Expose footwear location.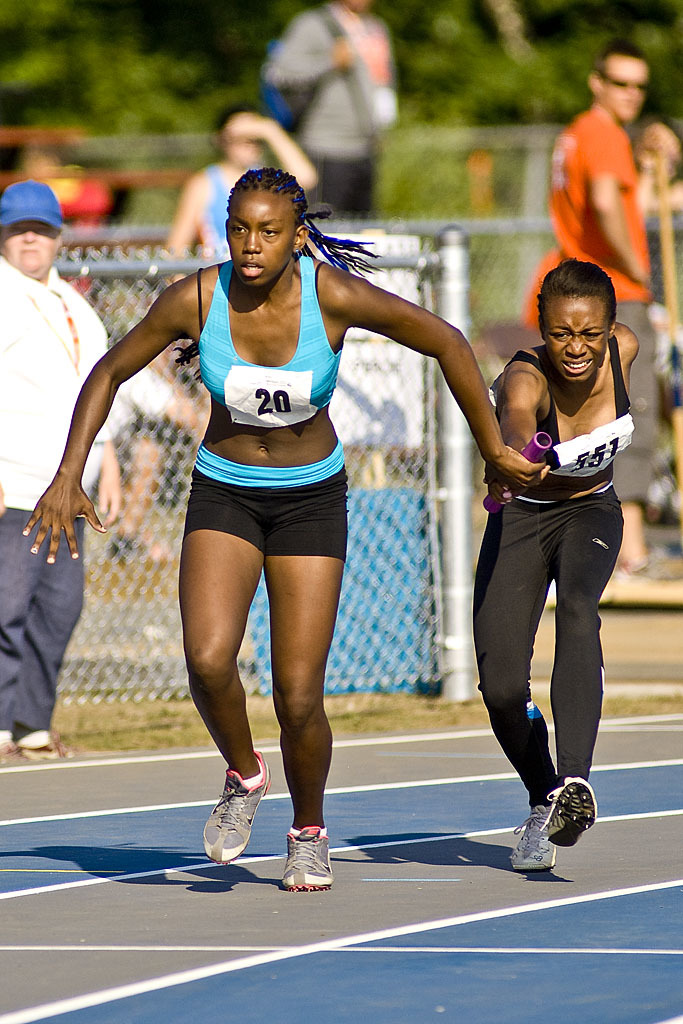
Exposed at 0 742 19 766.
